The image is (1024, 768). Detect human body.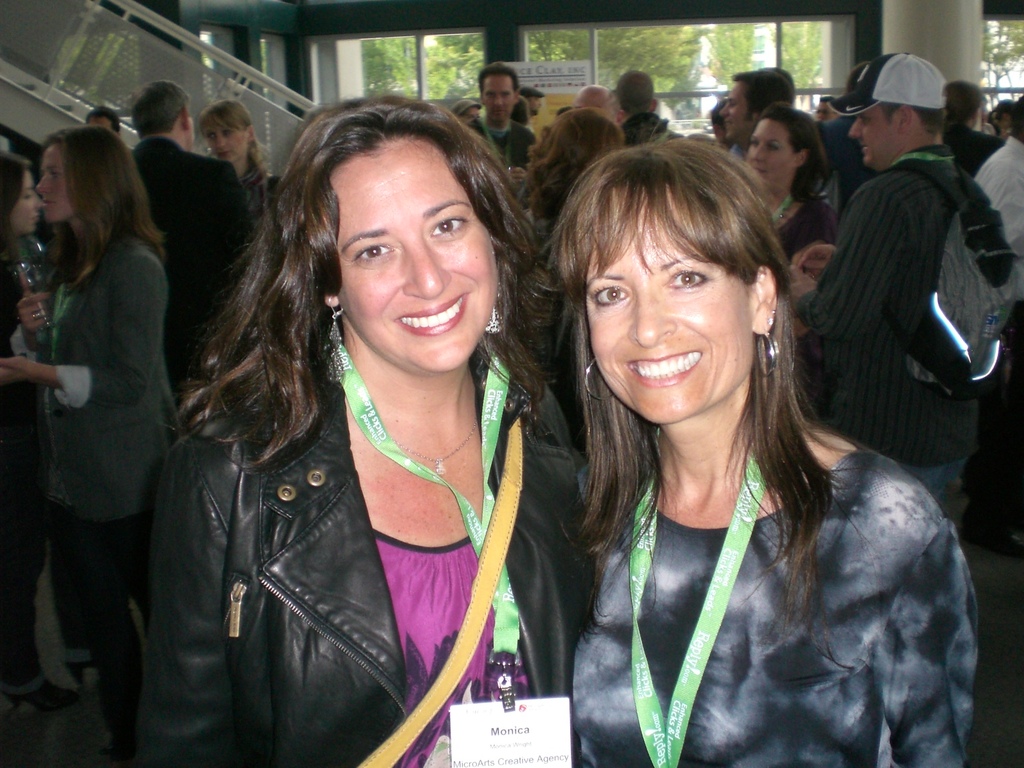
Detection: bbox=[516, 103, 617, 222].
